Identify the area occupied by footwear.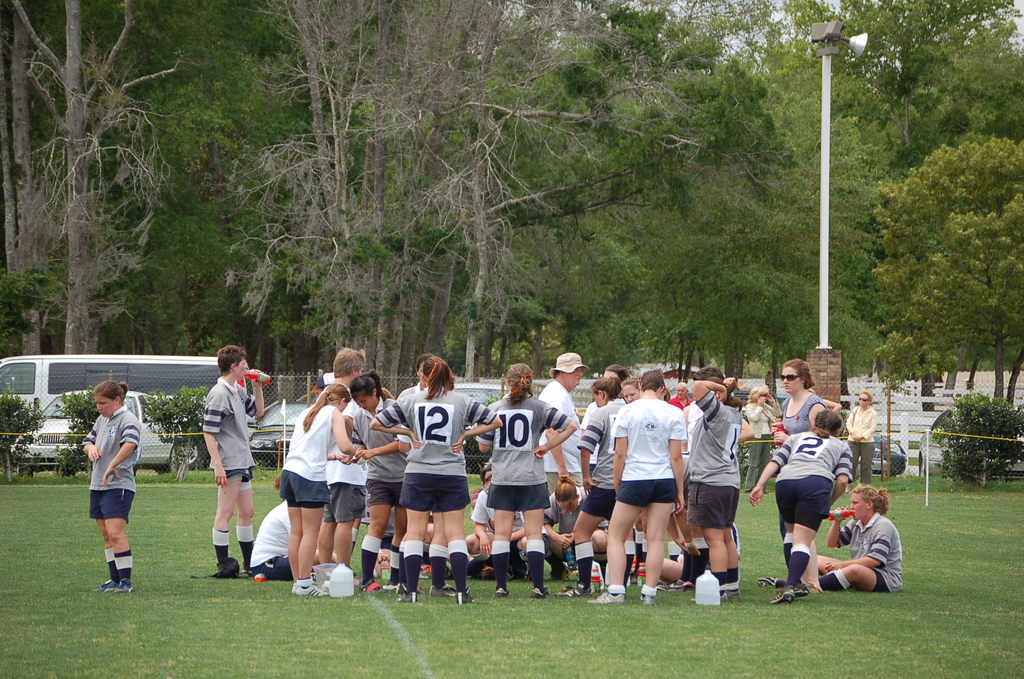
Area: [725,584,742,603].
